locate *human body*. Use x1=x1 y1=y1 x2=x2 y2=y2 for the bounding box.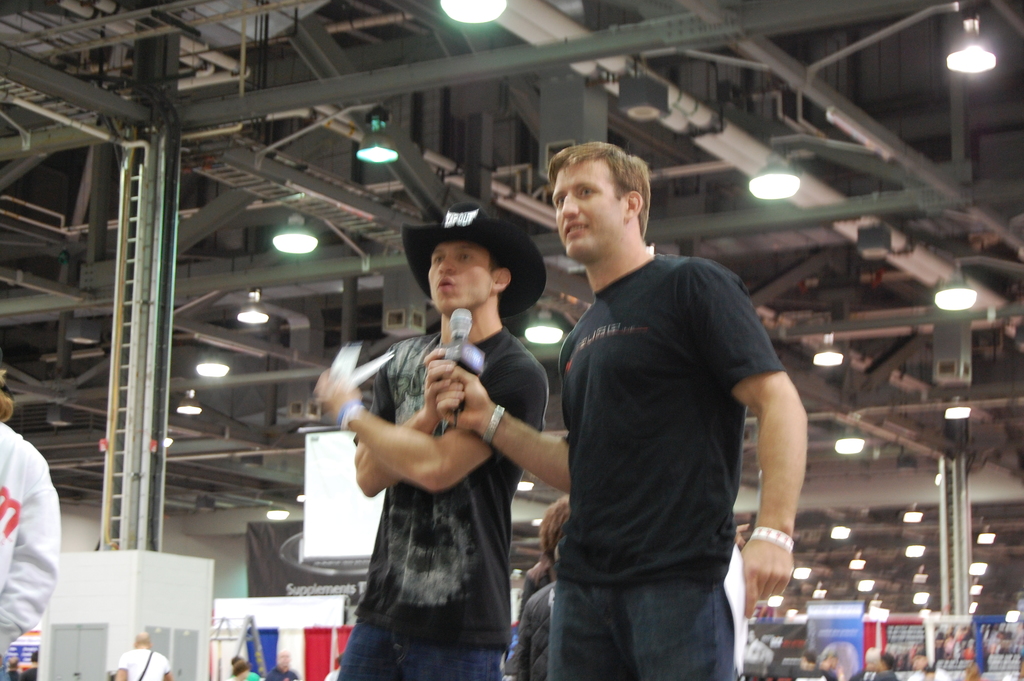
x1=500 y1=582 x2=556 y2=680.
